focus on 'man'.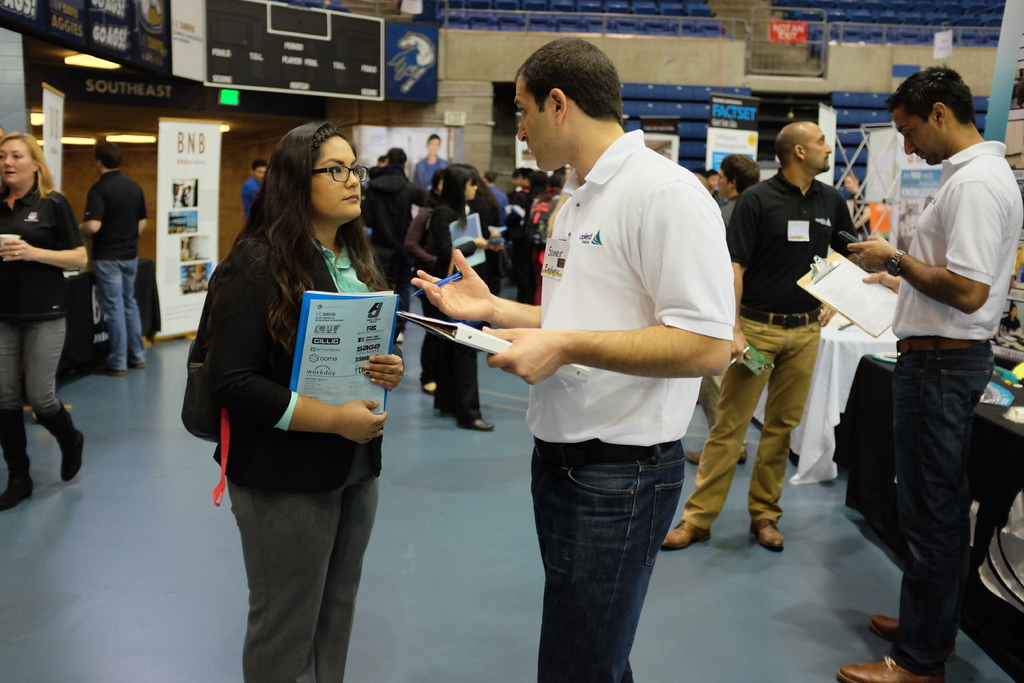
Focused at detection(74, 140, 150, 379).
